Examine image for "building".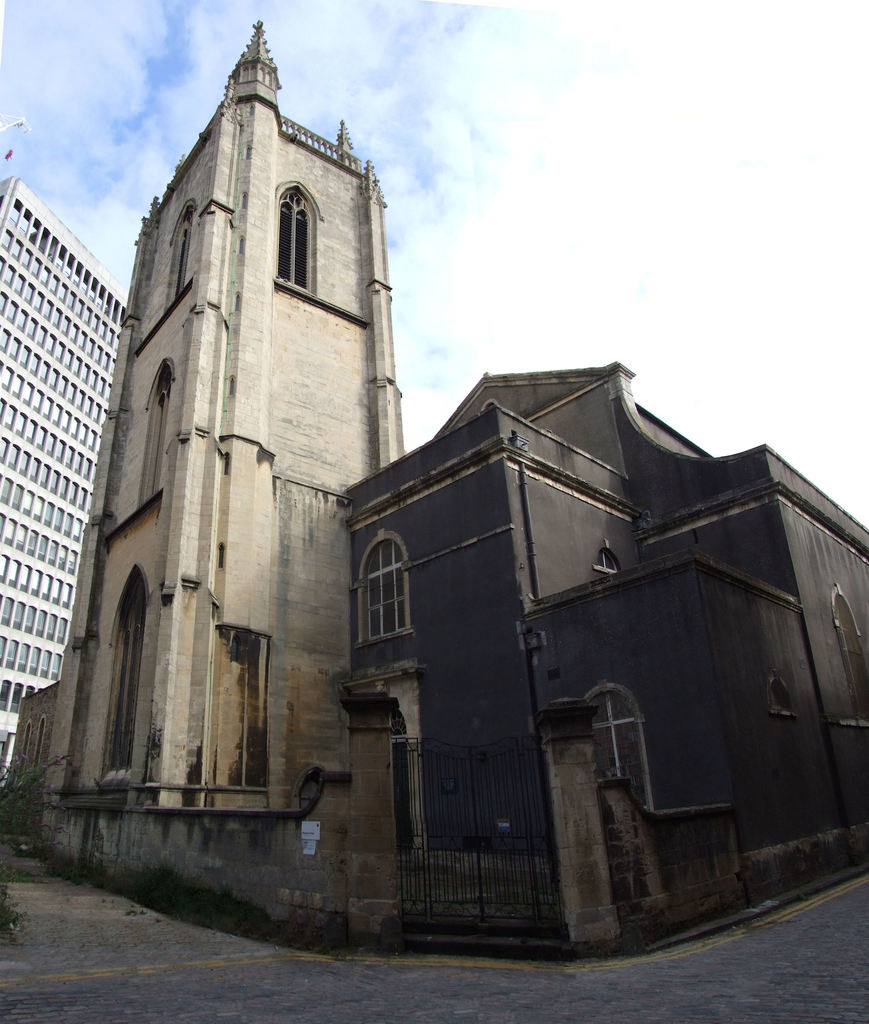
Examination result: box=[0, 185, 132, 776].
